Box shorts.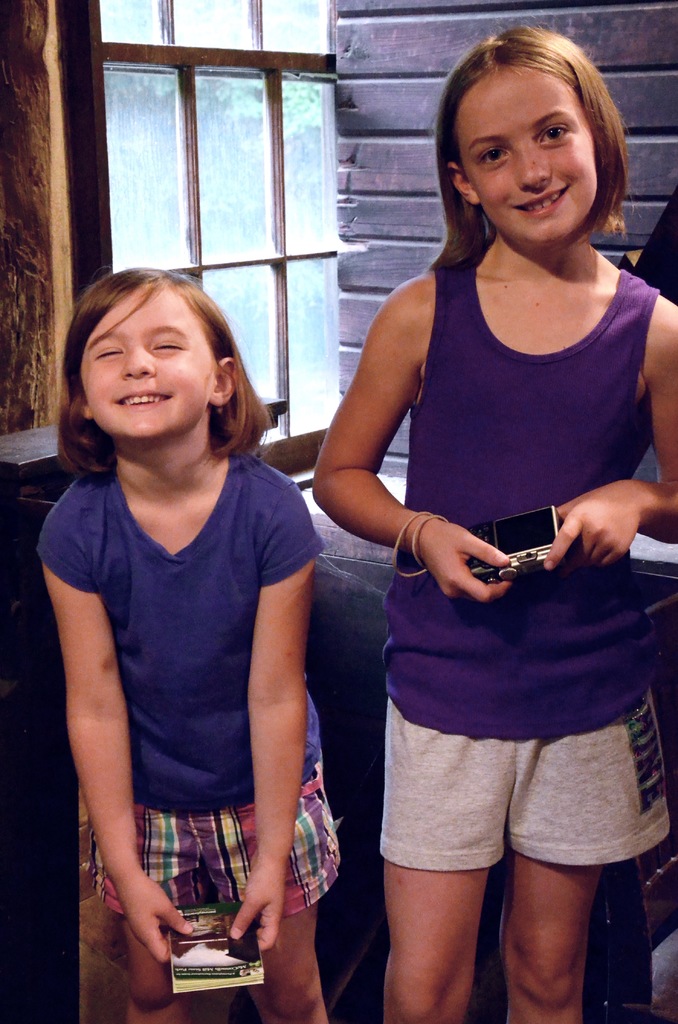
<bbox>90, 767, 337, 922</bbox>.
